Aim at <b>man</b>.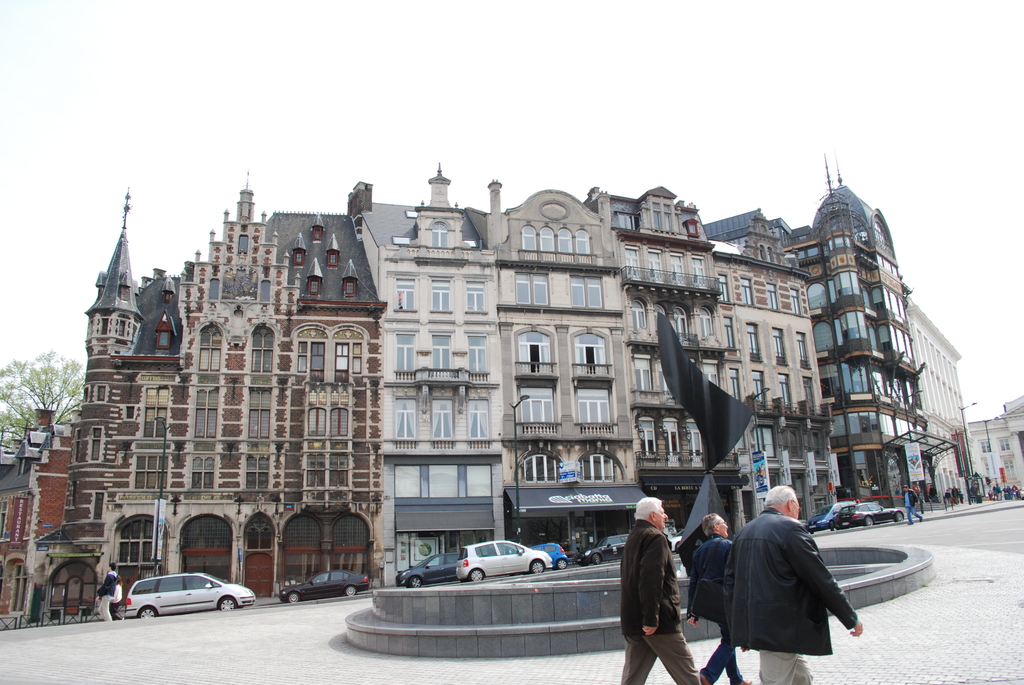
Aimed at (621, 497, 687, 684).
